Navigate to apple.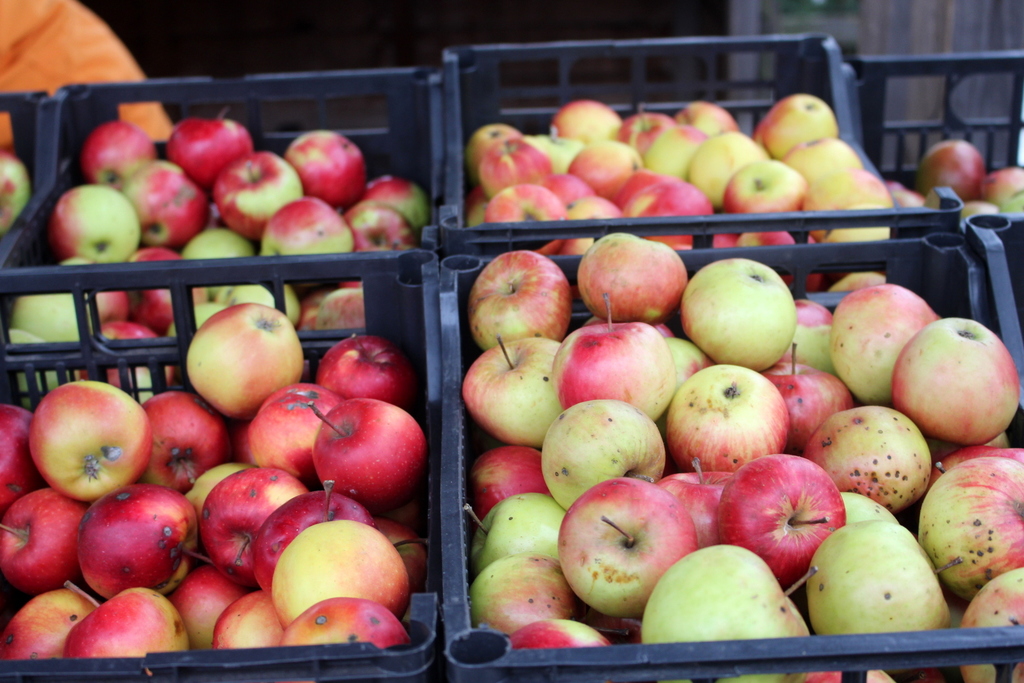
Navigation target: bbox=[0, 157, 30, 232].
